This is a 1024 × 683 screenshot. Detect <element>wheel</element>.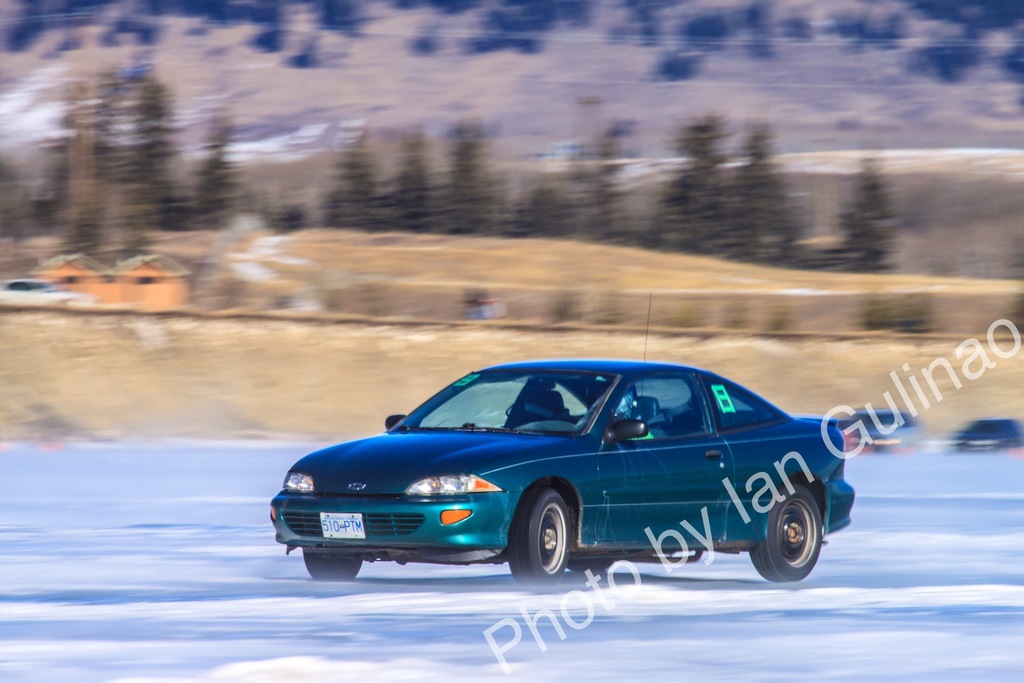
box(748, 481, 824, 582).
